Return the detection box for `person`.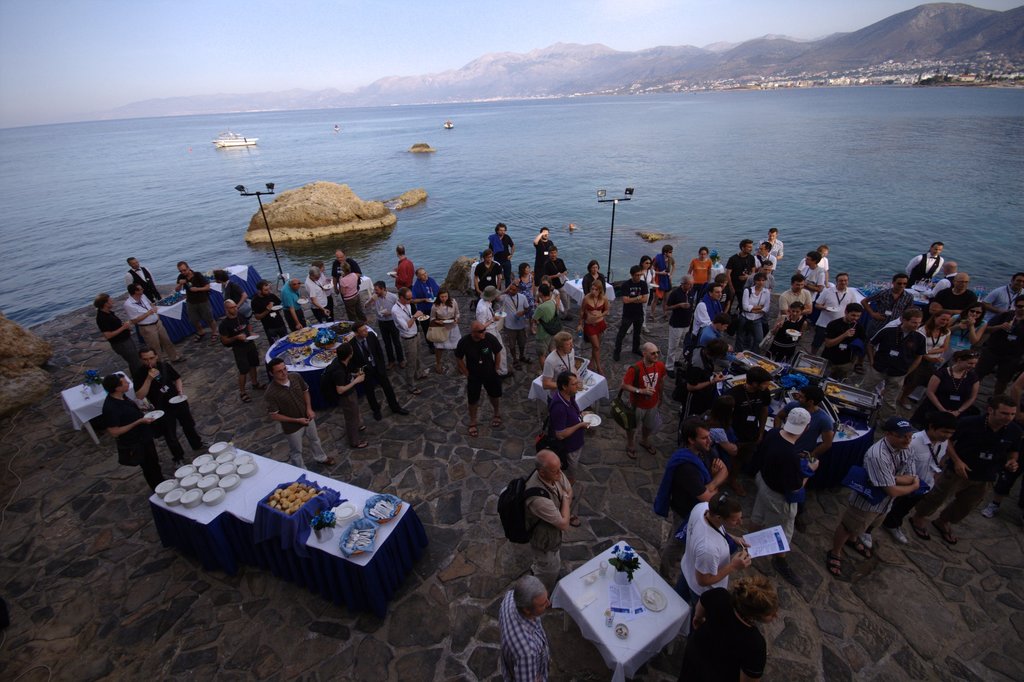
l=474, t=282, r=502, b=377.
